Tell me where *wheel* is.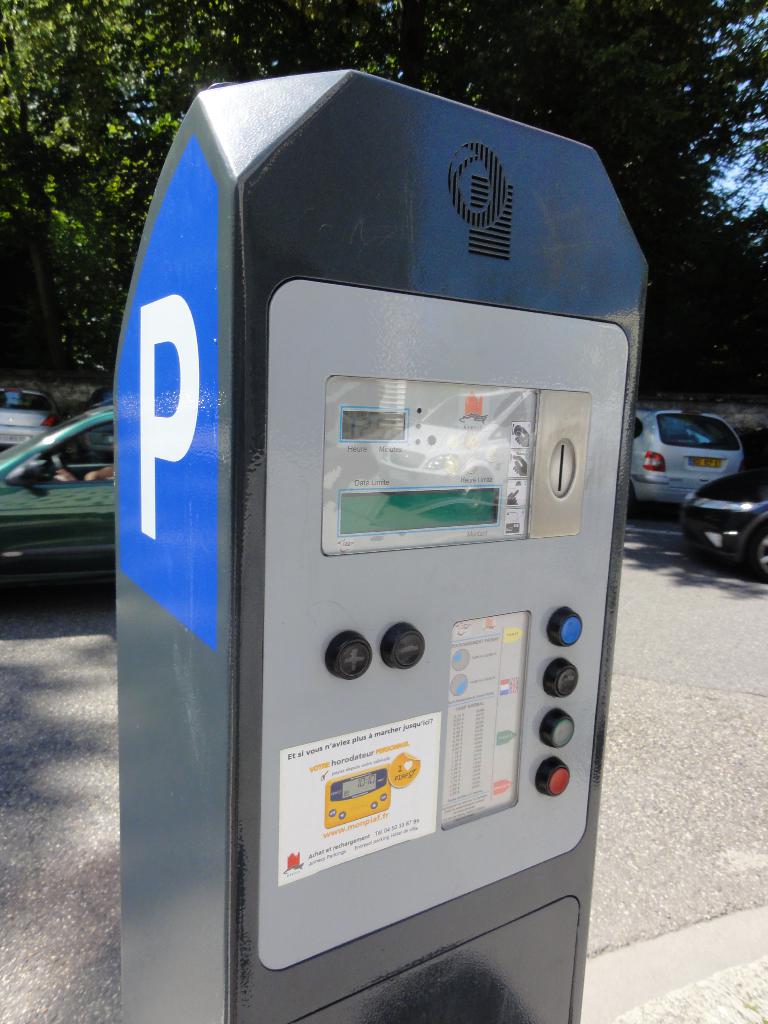
*wheel* is at 744 535 767 568.
